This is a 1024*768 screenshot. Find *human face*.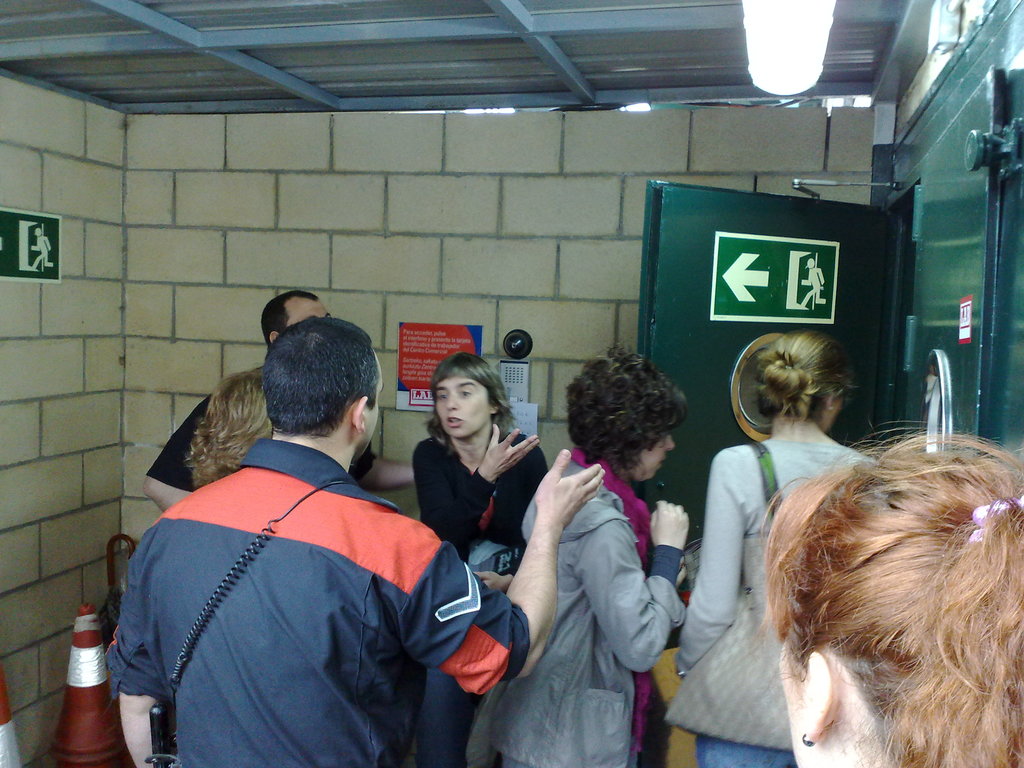
Bounding box: (x1=287, y1=297, x2=331, y2=330).
